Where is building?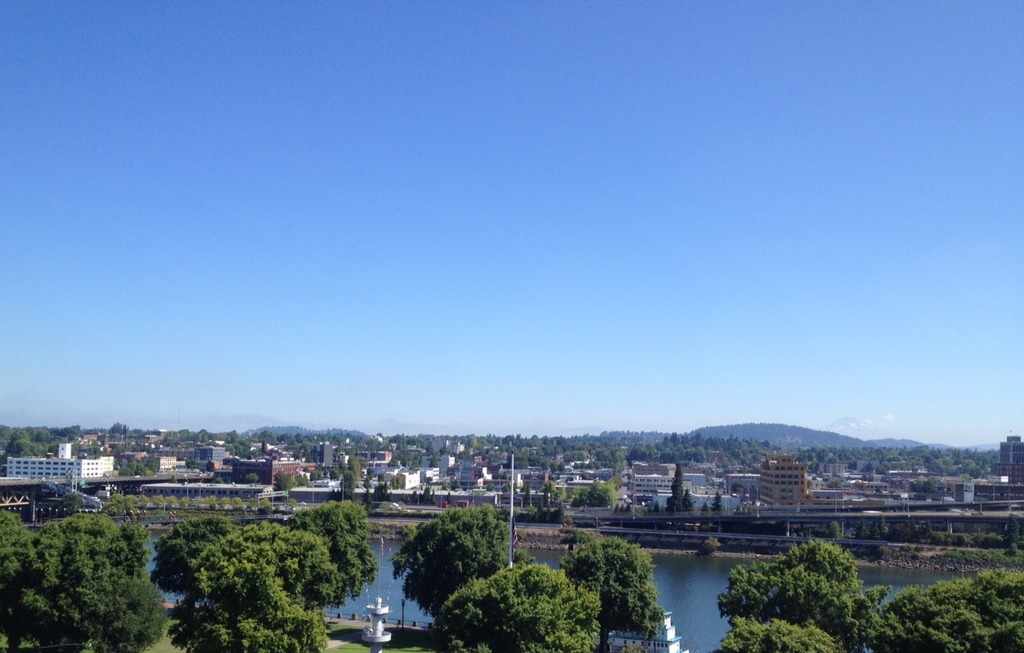
locate(6, 445, 111, 487).
